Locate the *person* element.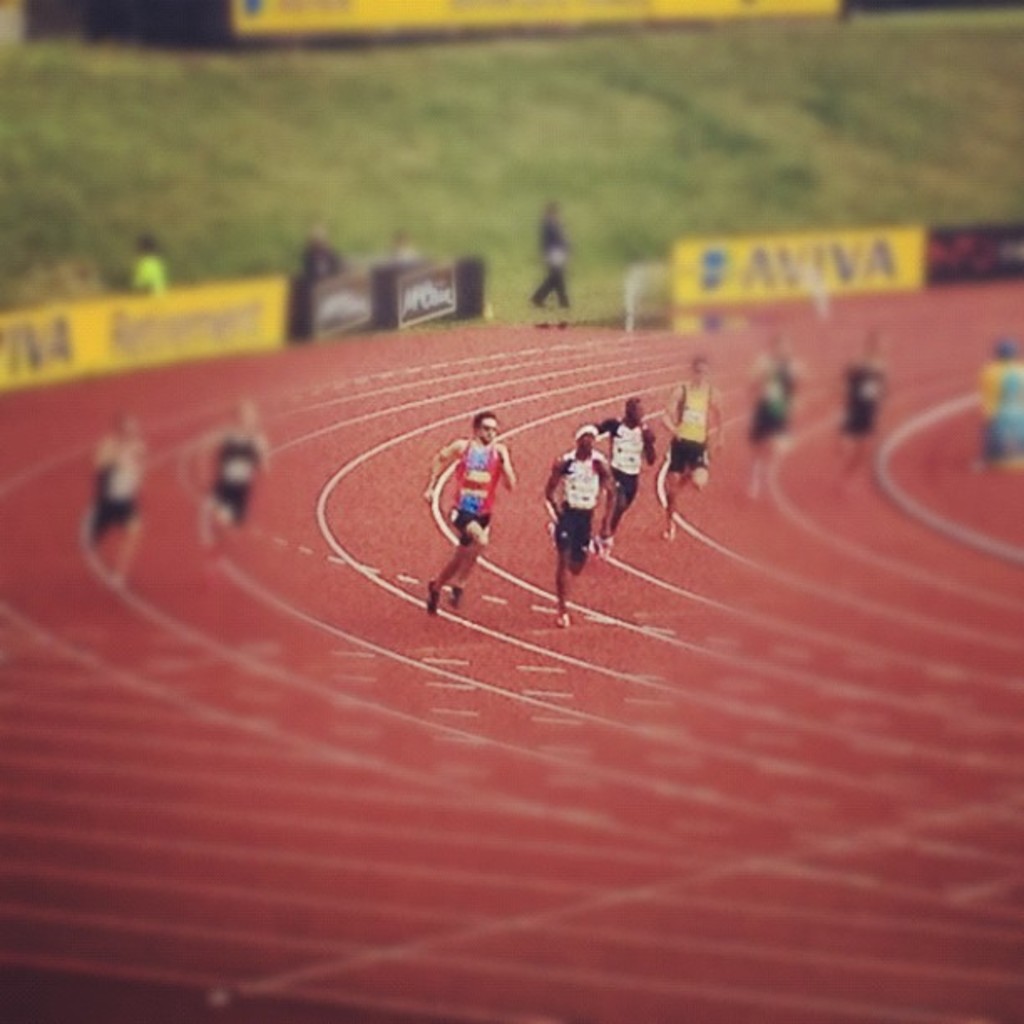
Element bbox: x1=596, y1=395, x2=659, y2=556.
